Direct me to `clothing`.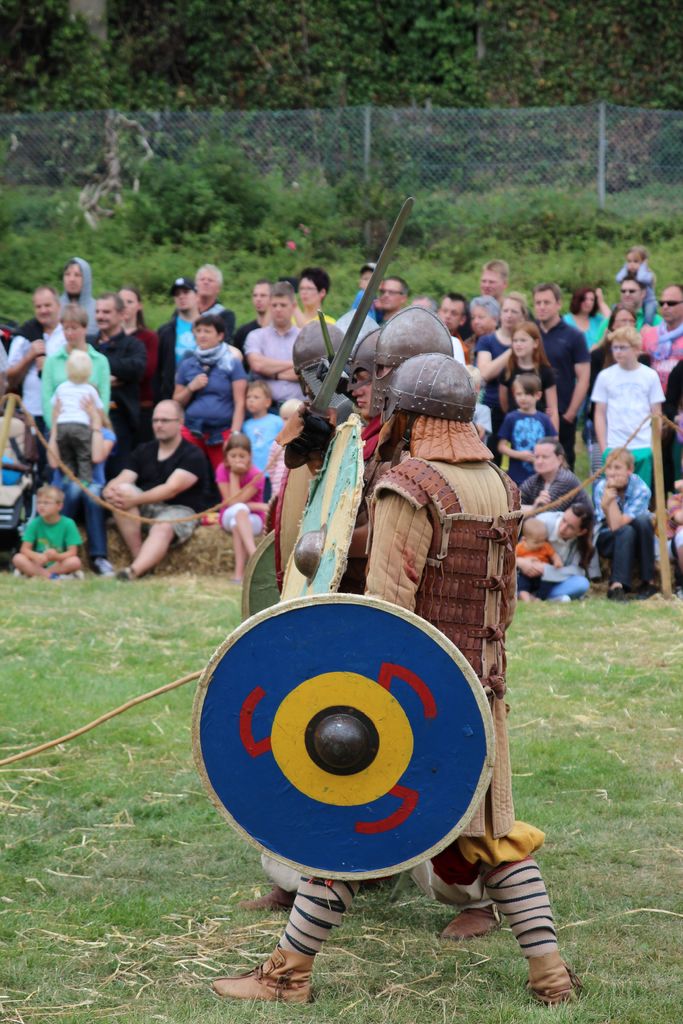
Direction: x1=129, y1=320, x2=161, y2=450.
